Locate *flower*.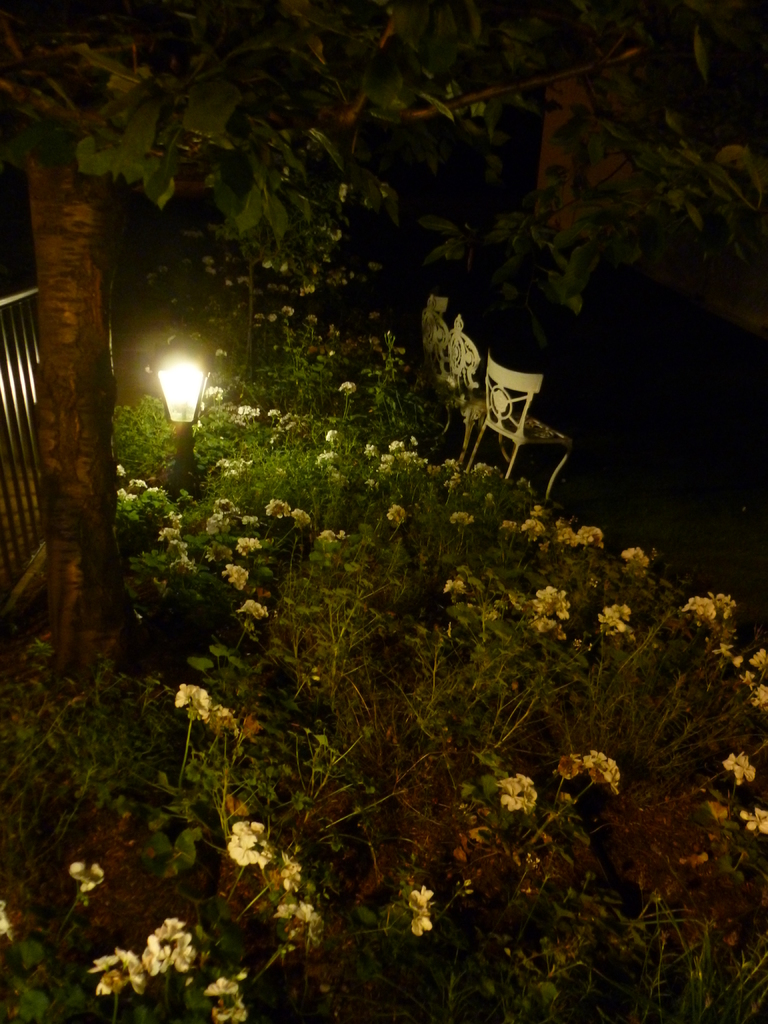
Bounding box: bbox=(250, 405, 259, 415).
